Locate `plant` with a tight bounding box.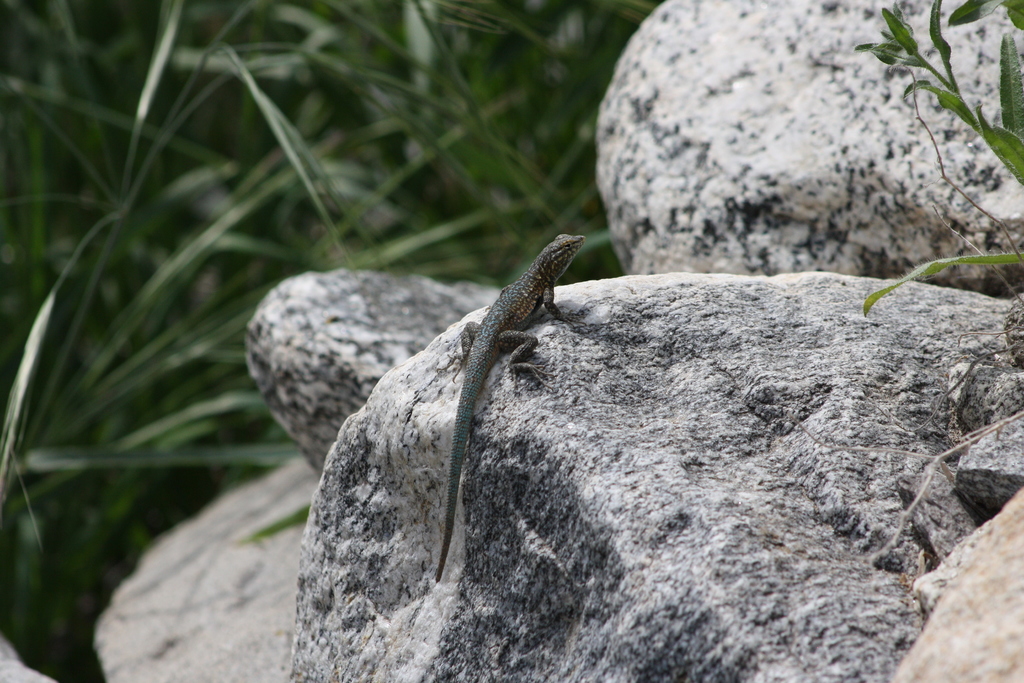
region(860, 0, 1023, 344).
